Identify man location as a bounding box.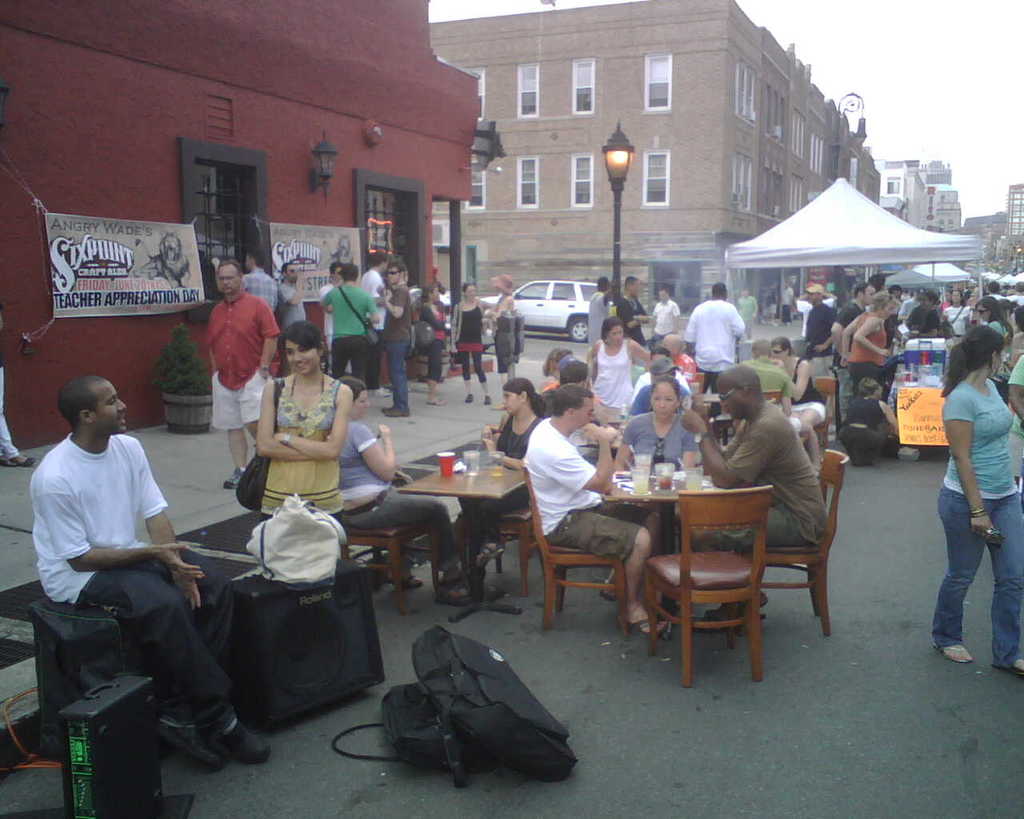
<box>652,287,678,344</box>.
